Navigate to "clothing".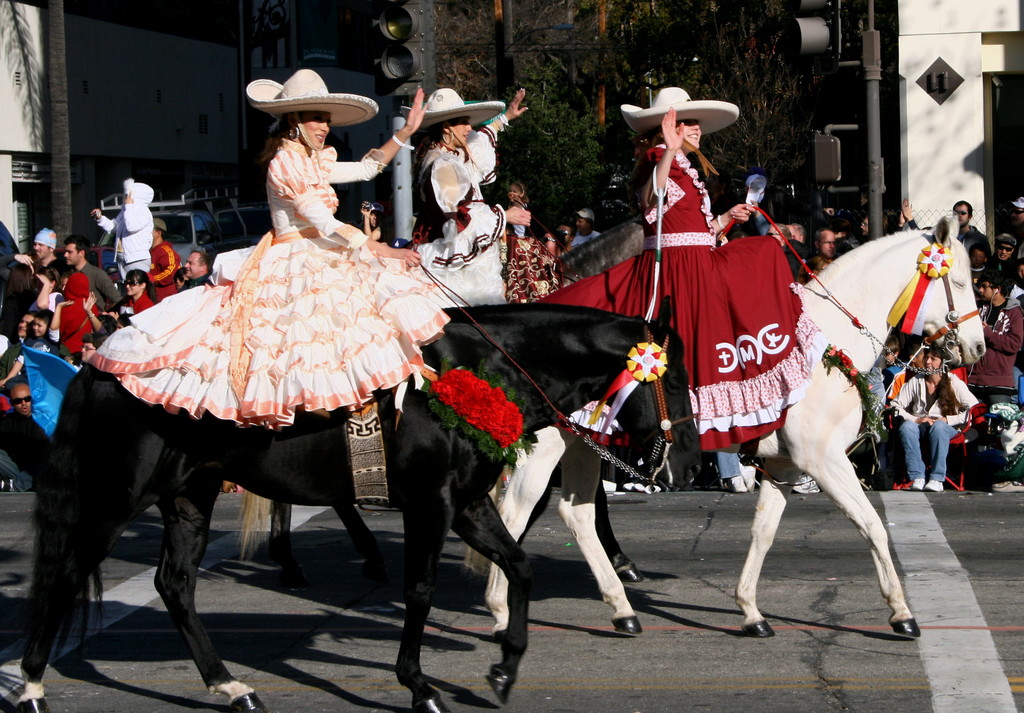
Navigation target: rect(77, 163, 470, 464).
